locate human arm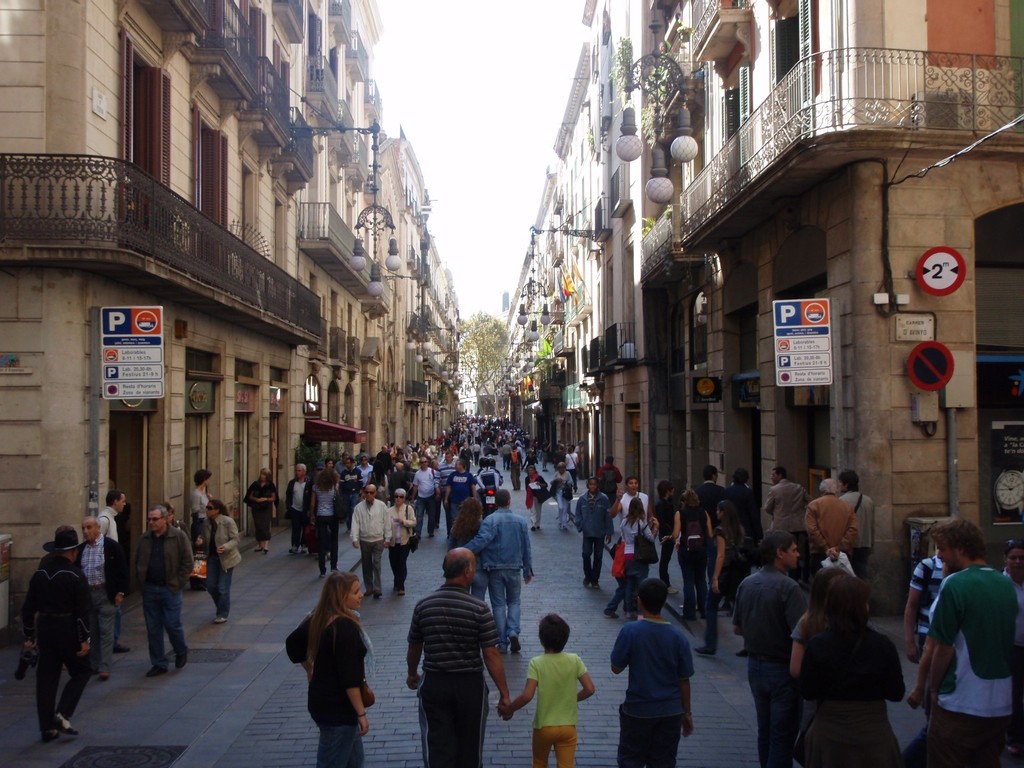
BBox(904, 560, 925, 663)
